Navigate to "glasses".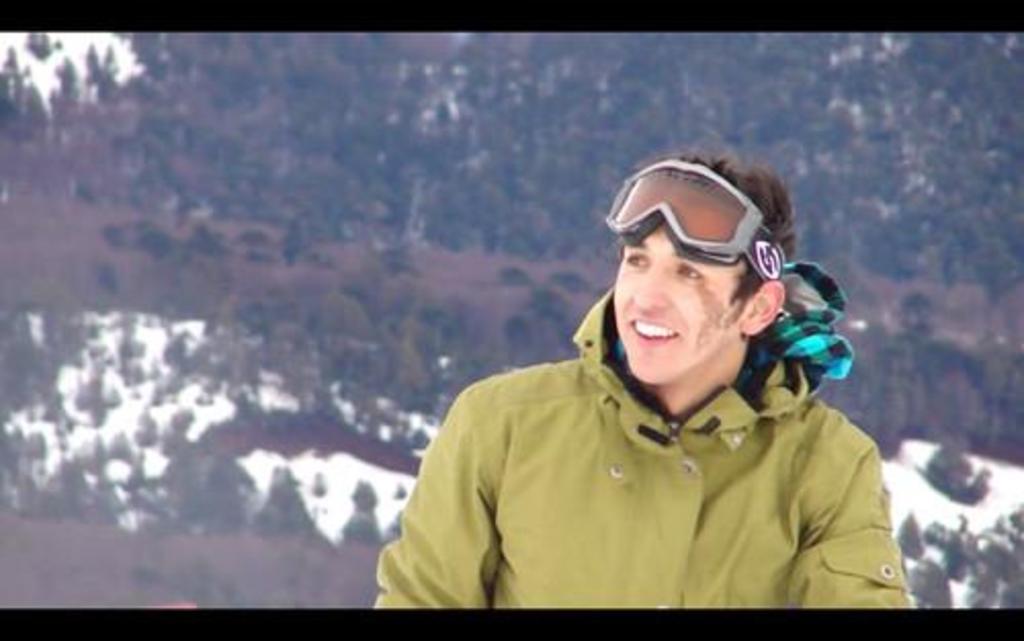
Navigation target: [left=606, top=160, right=784, bottom=264].
